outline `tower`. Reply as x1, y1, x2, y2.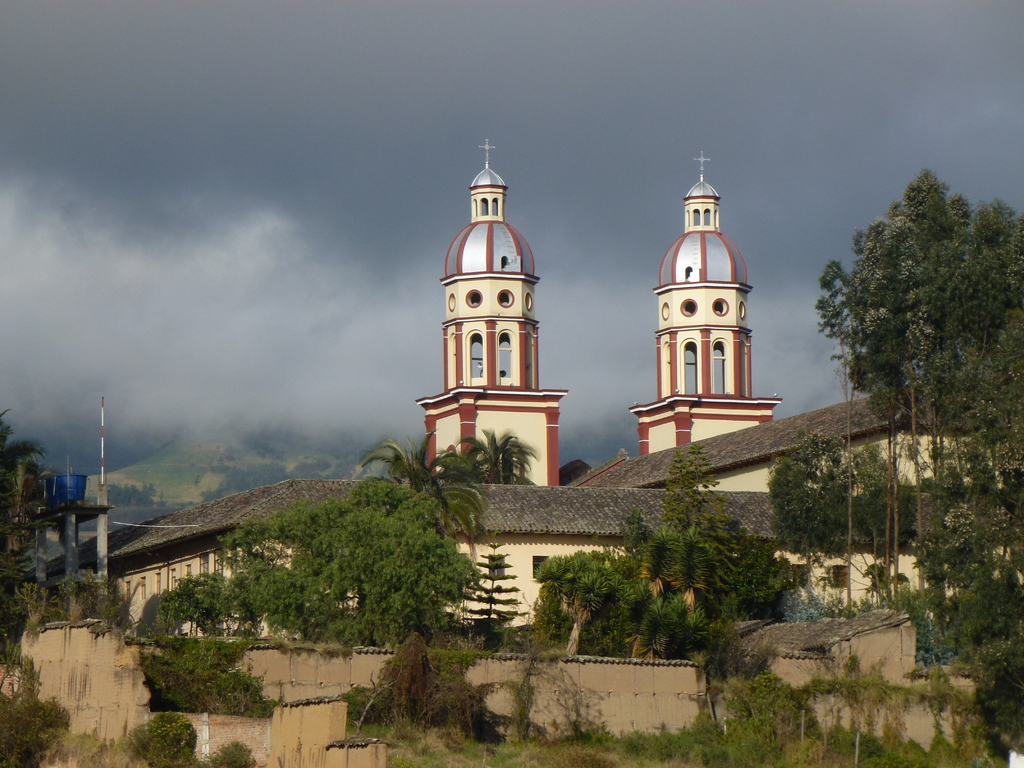
659, 152, 756, 395.
